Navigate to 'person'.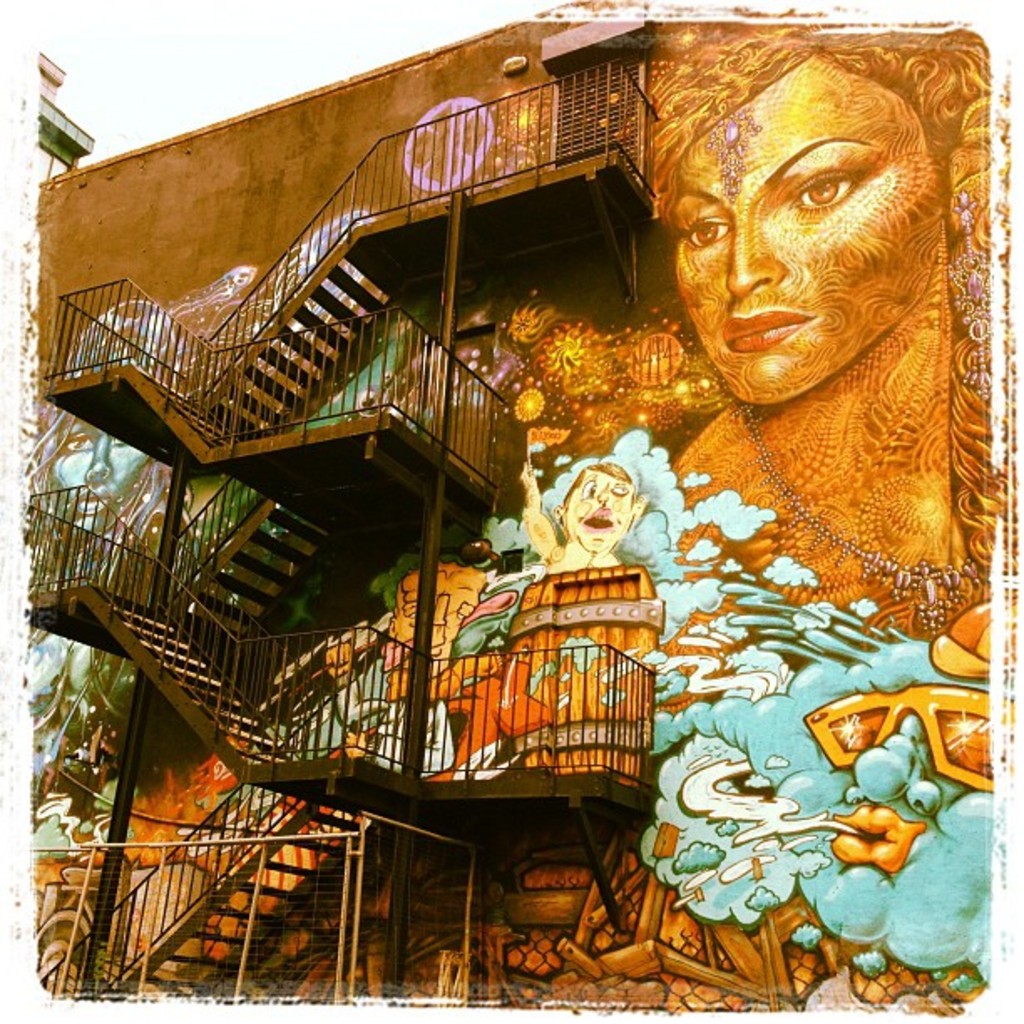
Navigation target: [left=577, top=38, right=1002, bottom=785].
